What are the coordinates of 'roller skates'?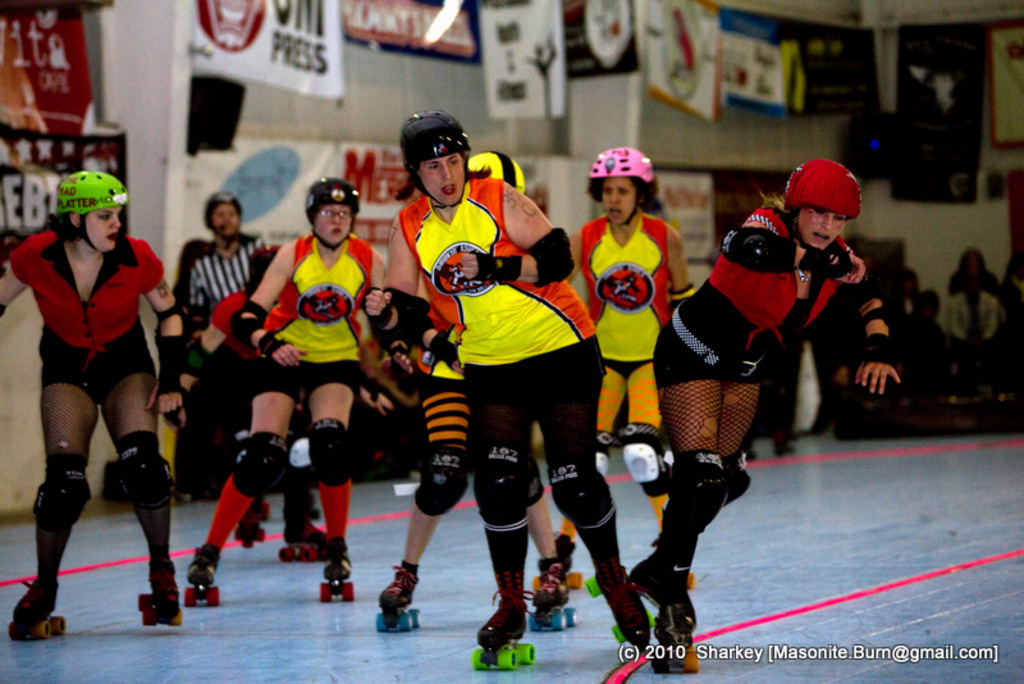
183 535 224 606.
